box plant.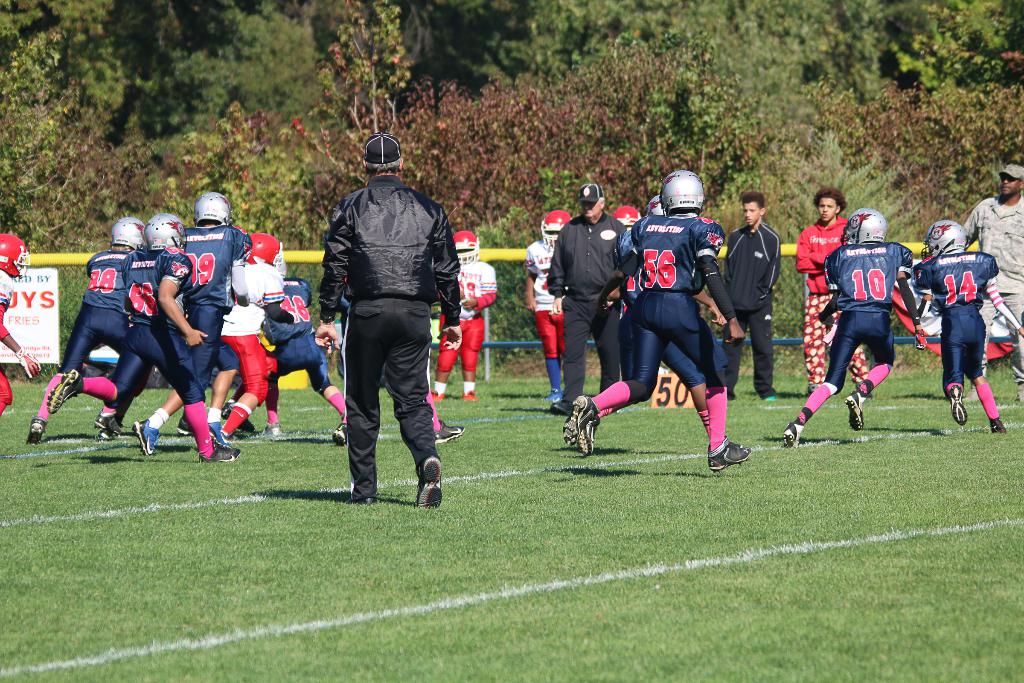
[left=137, top=100, right=327, bottom=315].
